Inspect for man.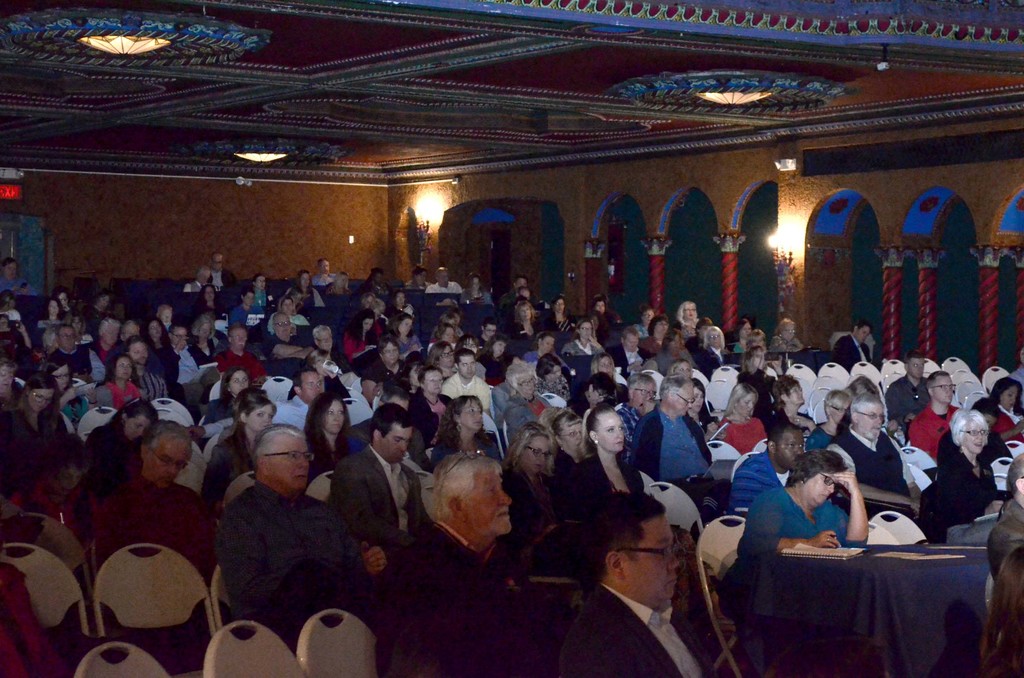
Inspection: [427, 264, 462, 295].
